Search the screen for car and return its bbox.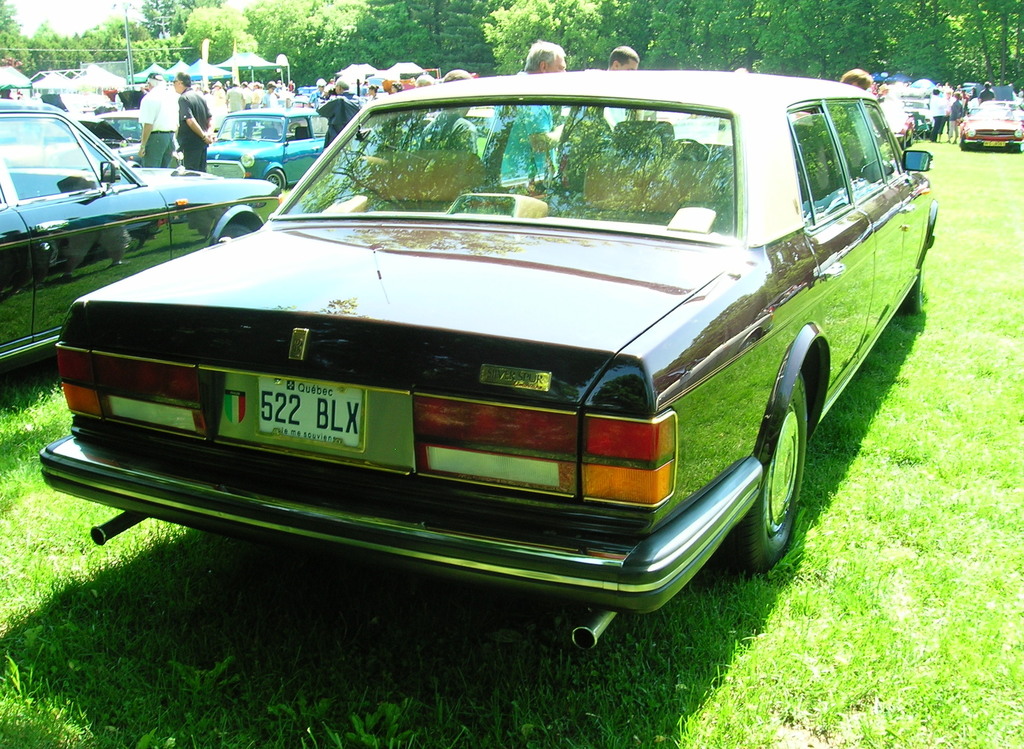
Found: detection(54, 74, 936, 654).
